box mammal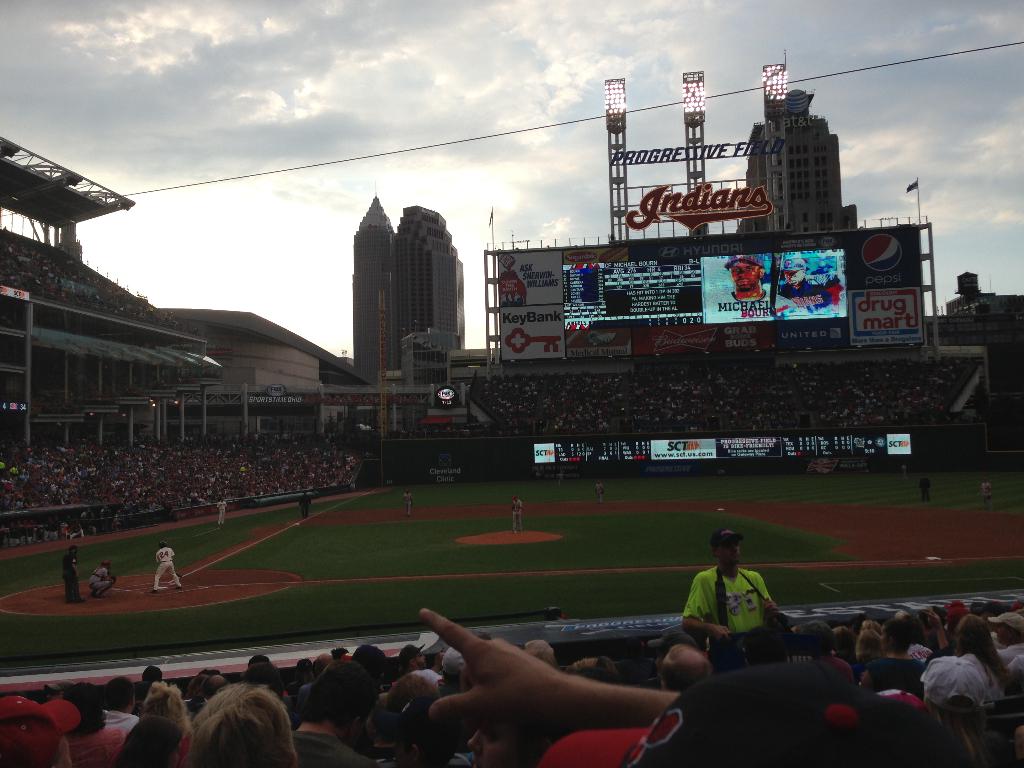
<box>779,258,837,311</box>
